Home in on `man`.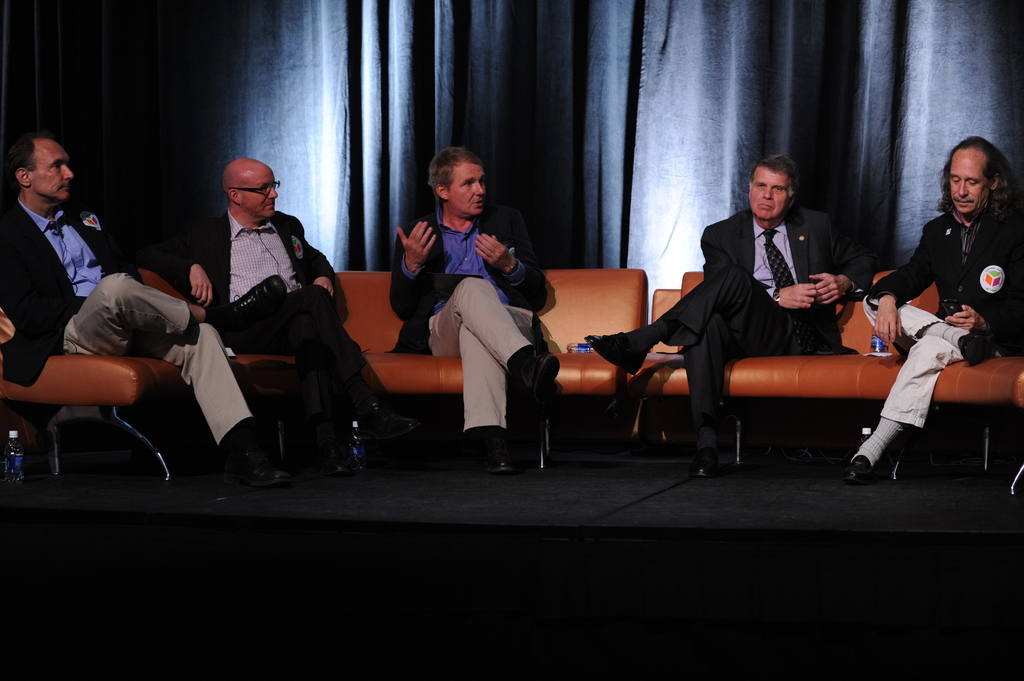
Homed in at pyautogui.locateOnScreen(584, 149, 882, 476).
